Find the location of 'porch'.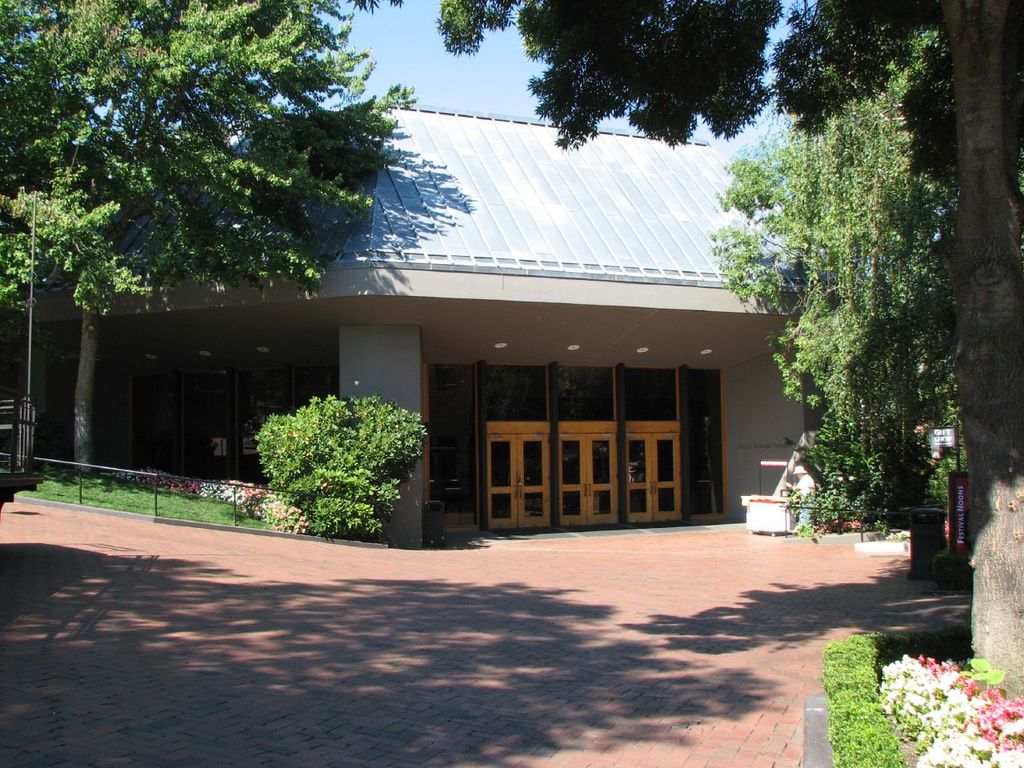
Location: (434,518,749,548).
